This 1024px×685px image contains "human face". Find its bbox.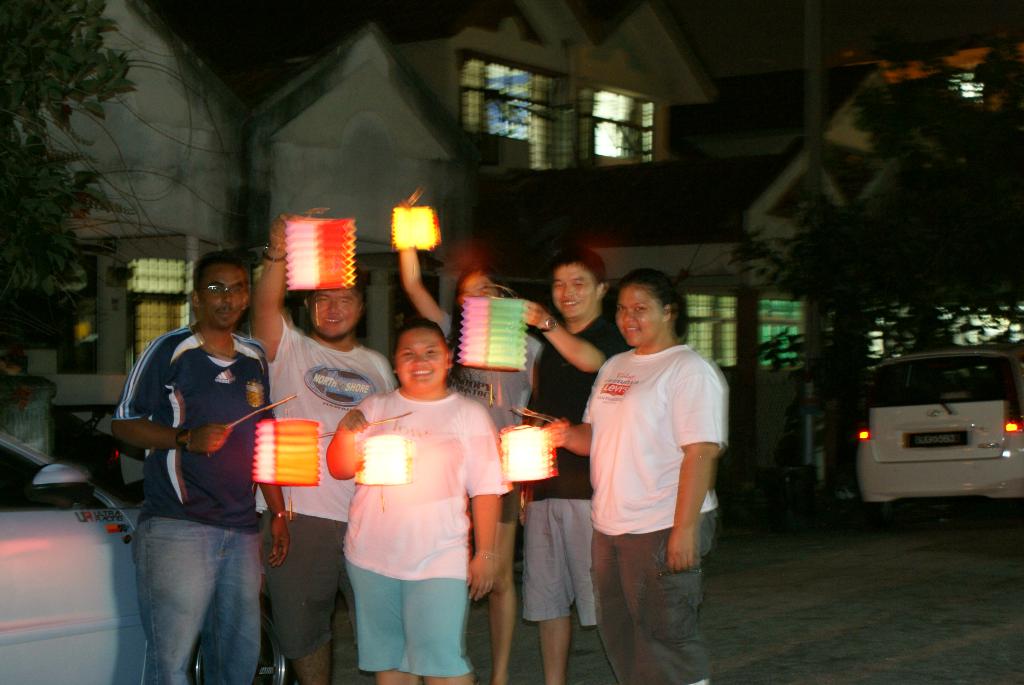
locate(201, 265, 244, 328).
